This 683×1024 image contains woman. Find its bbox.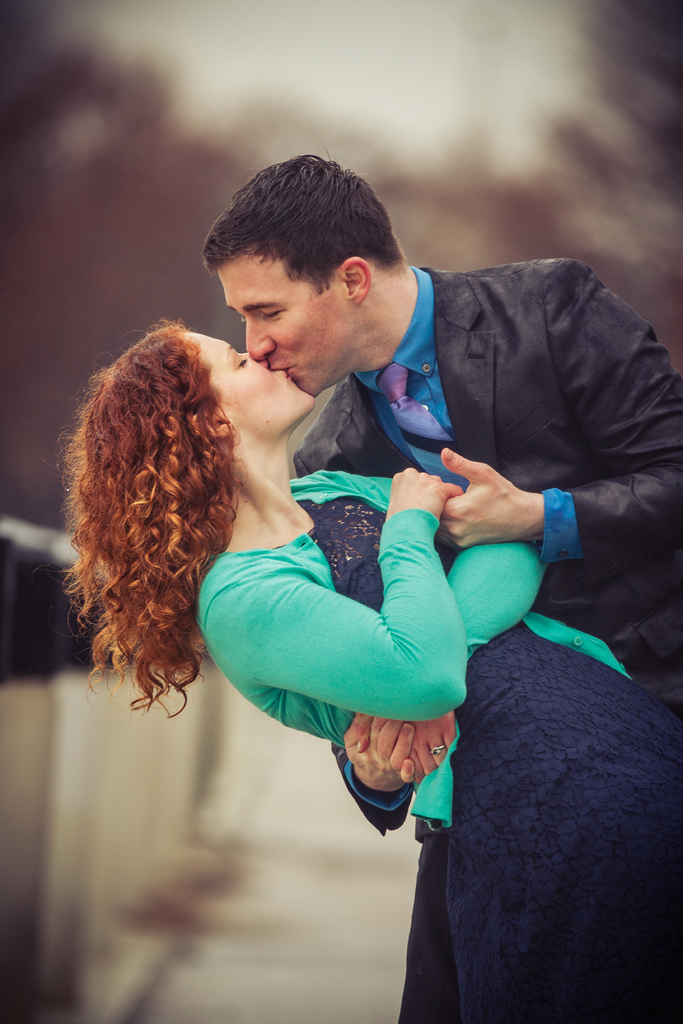
122/207/547/996.
